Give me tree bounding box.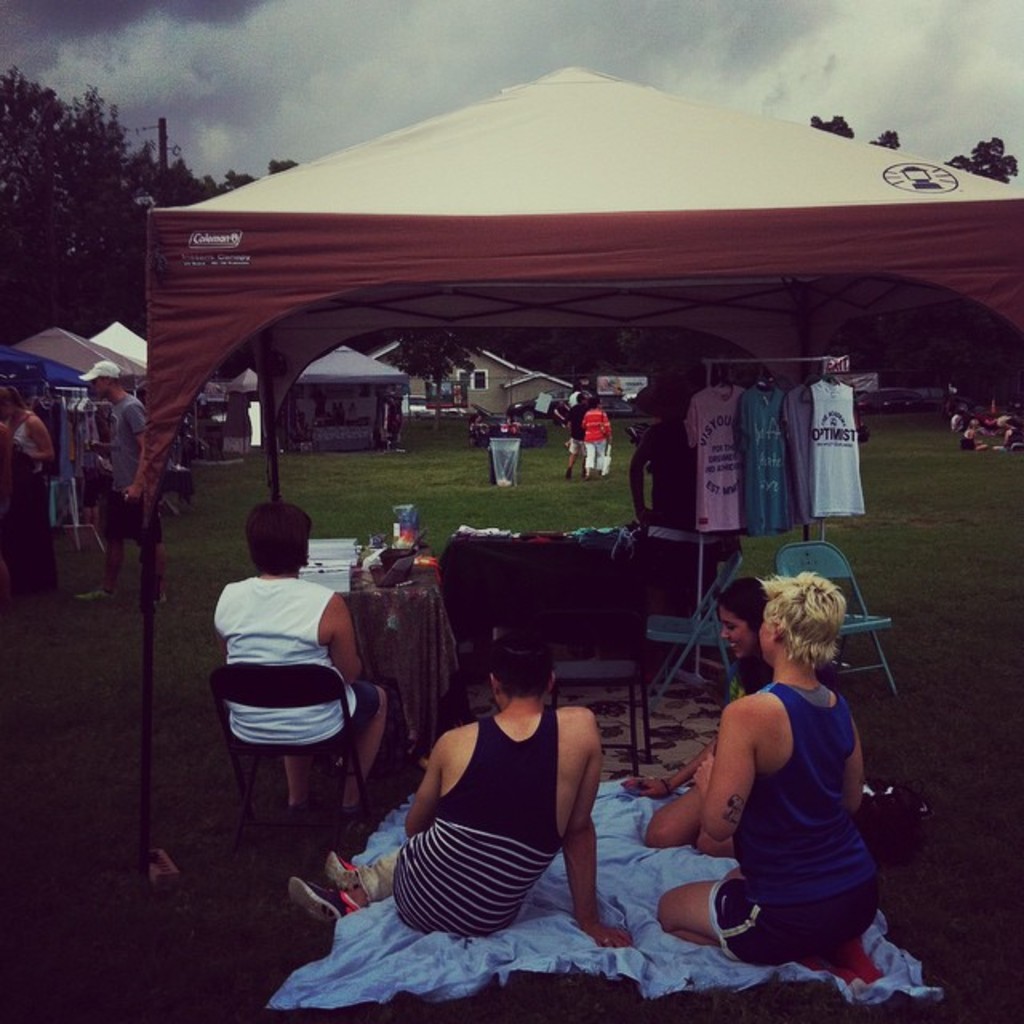
378,323,480,426.
